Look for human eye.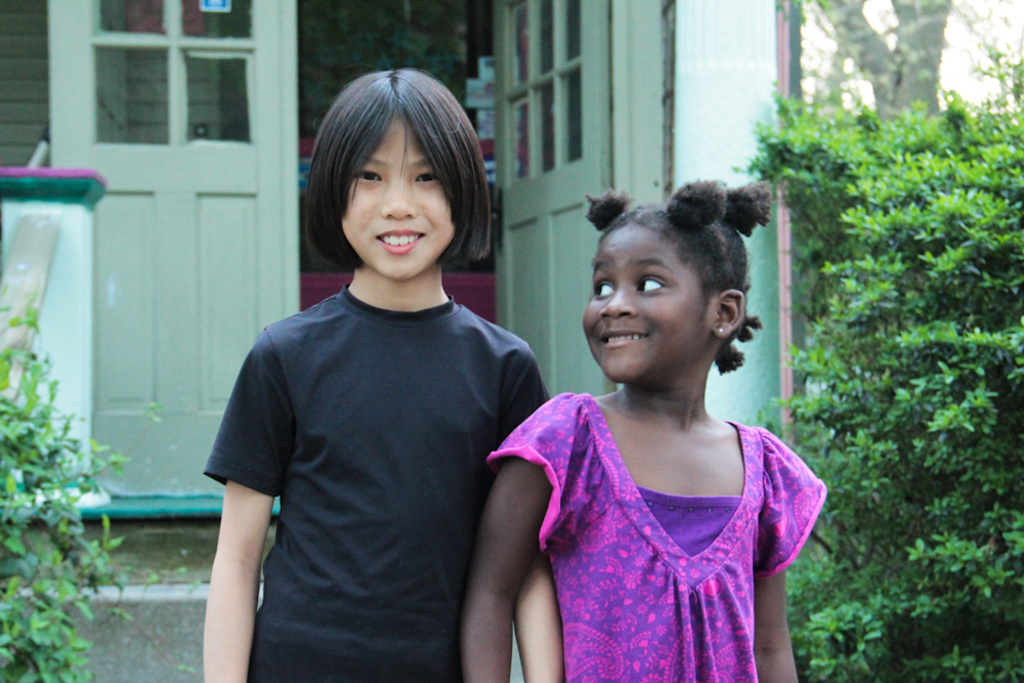
Found: bbox(414, 169, 440, 187).
